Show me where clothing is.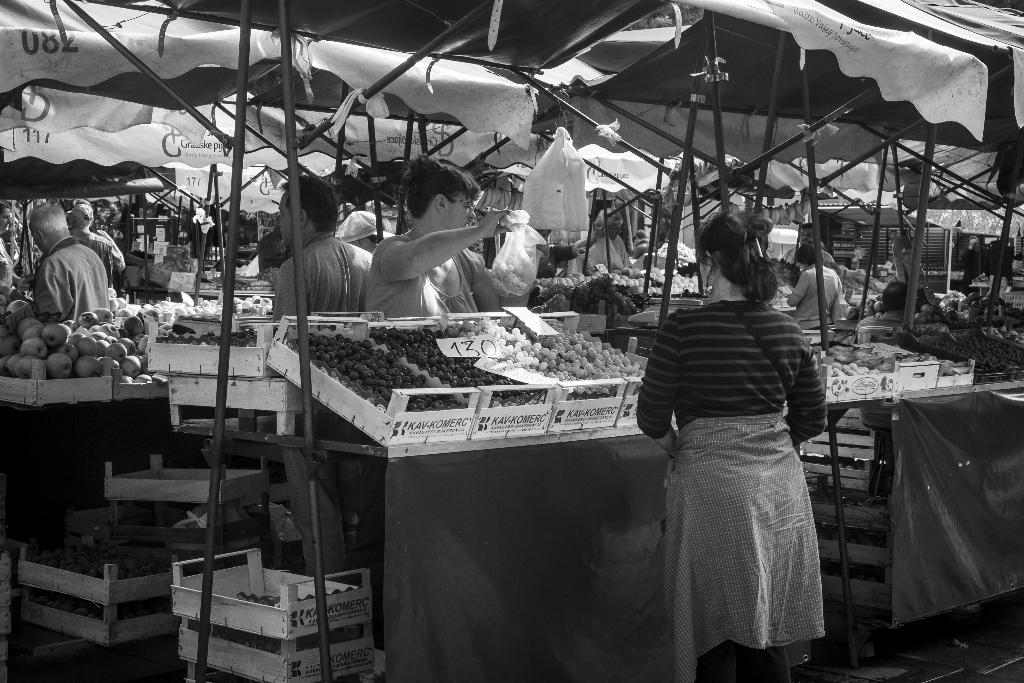
clothing is at <region>273, 232, 372, 322</region>.
